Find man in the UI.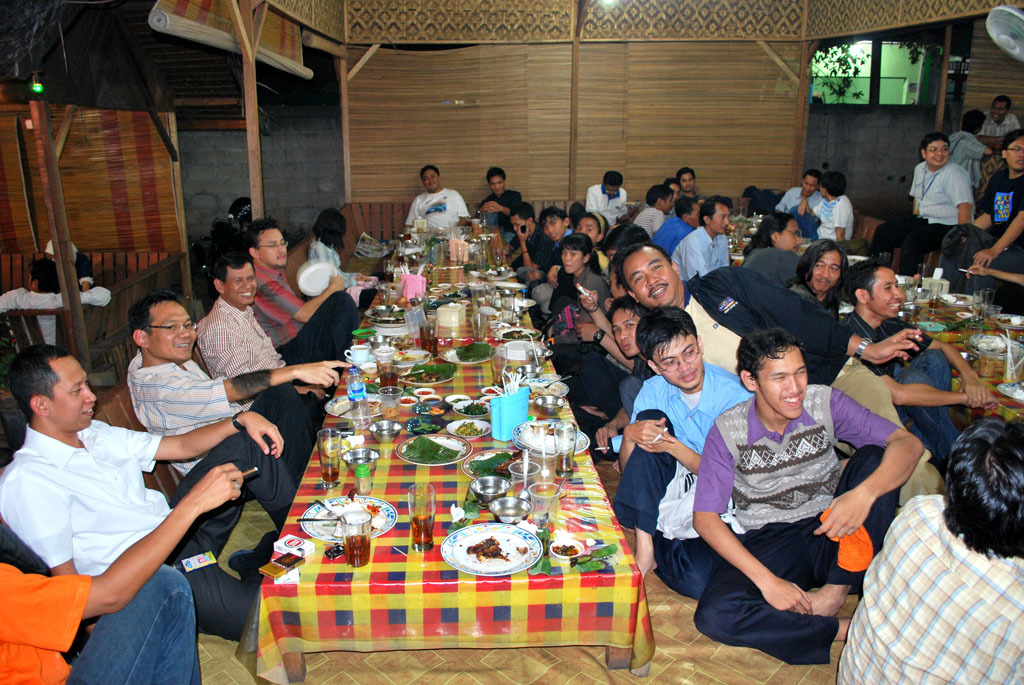
UI element at rect(947, 107, 992, 192).
